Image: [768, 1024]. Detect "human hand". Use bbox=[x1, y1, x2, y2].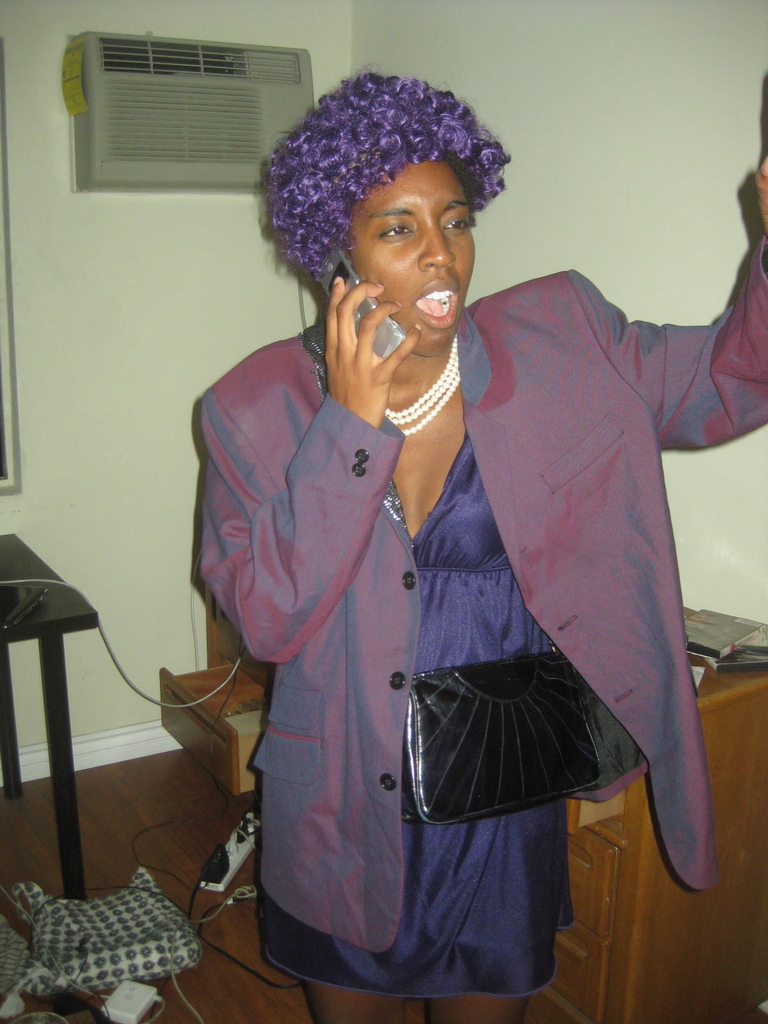
bbox=[752, 154, 767, 230].
